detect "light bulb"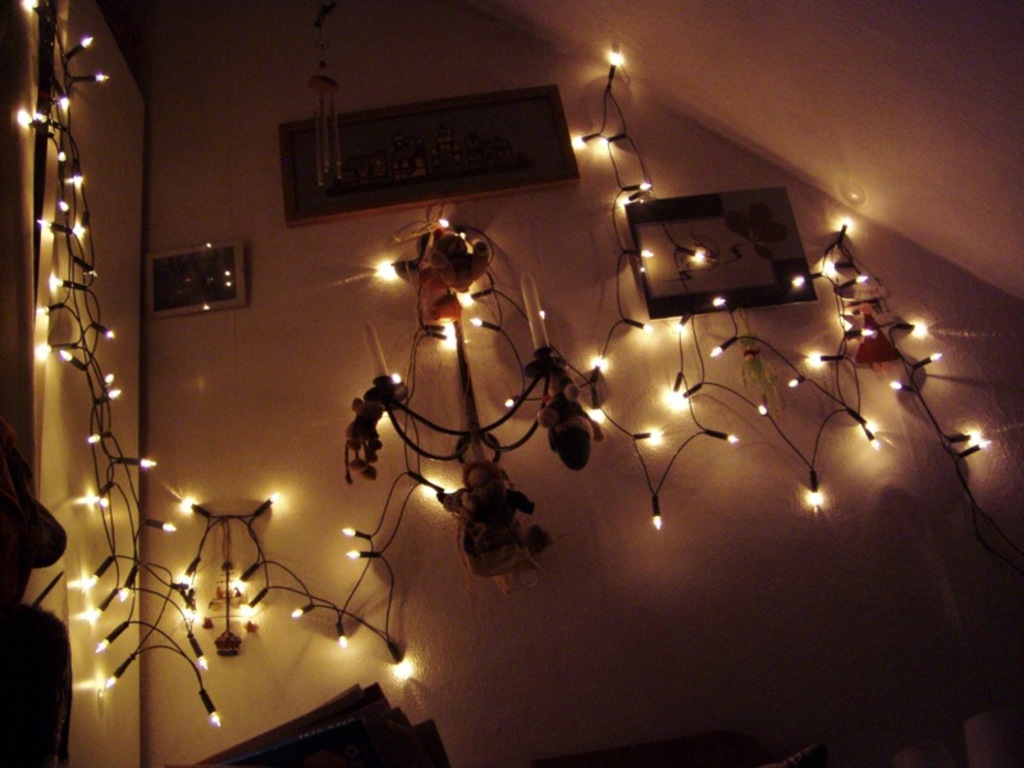
(left=712, top=338, right=736, bottom=356)
